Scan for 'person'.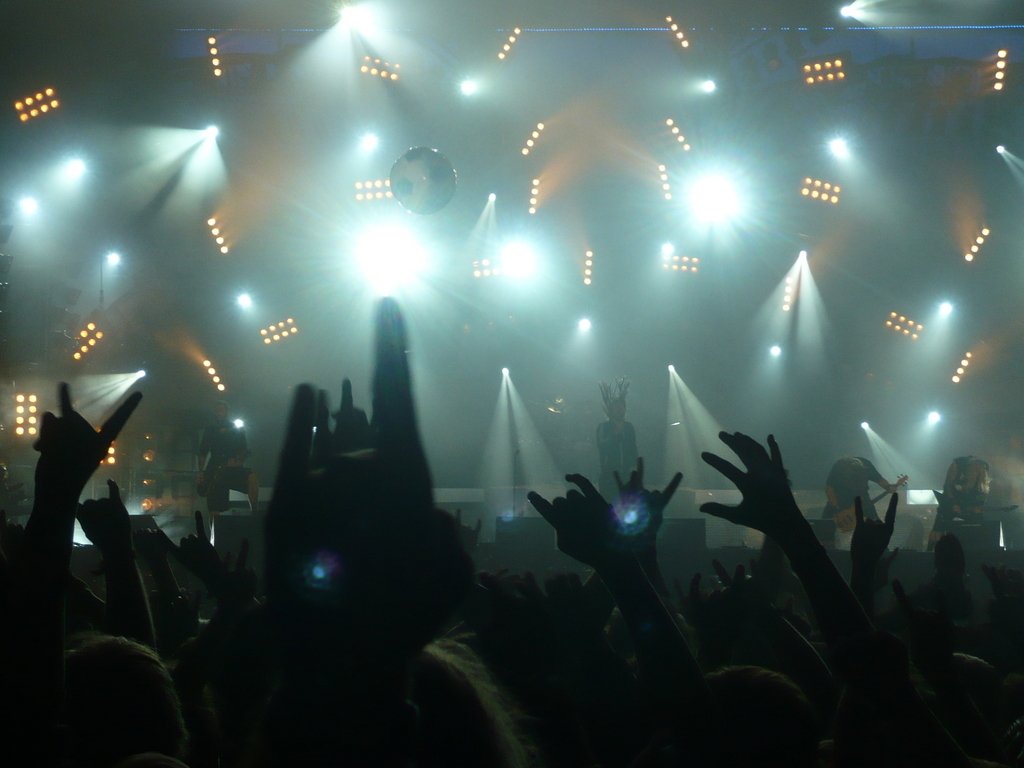
Scan result: <region>195, 400, 250, 511</region>.
